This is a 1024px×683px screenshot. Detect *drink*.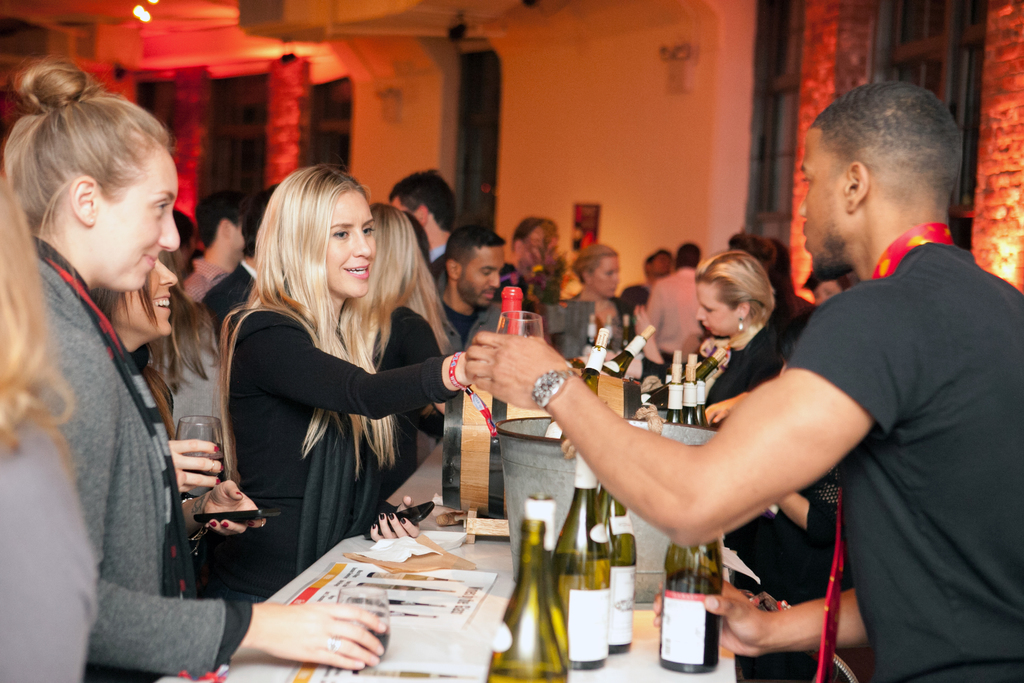
select_region(581, 324, 607, 388).
